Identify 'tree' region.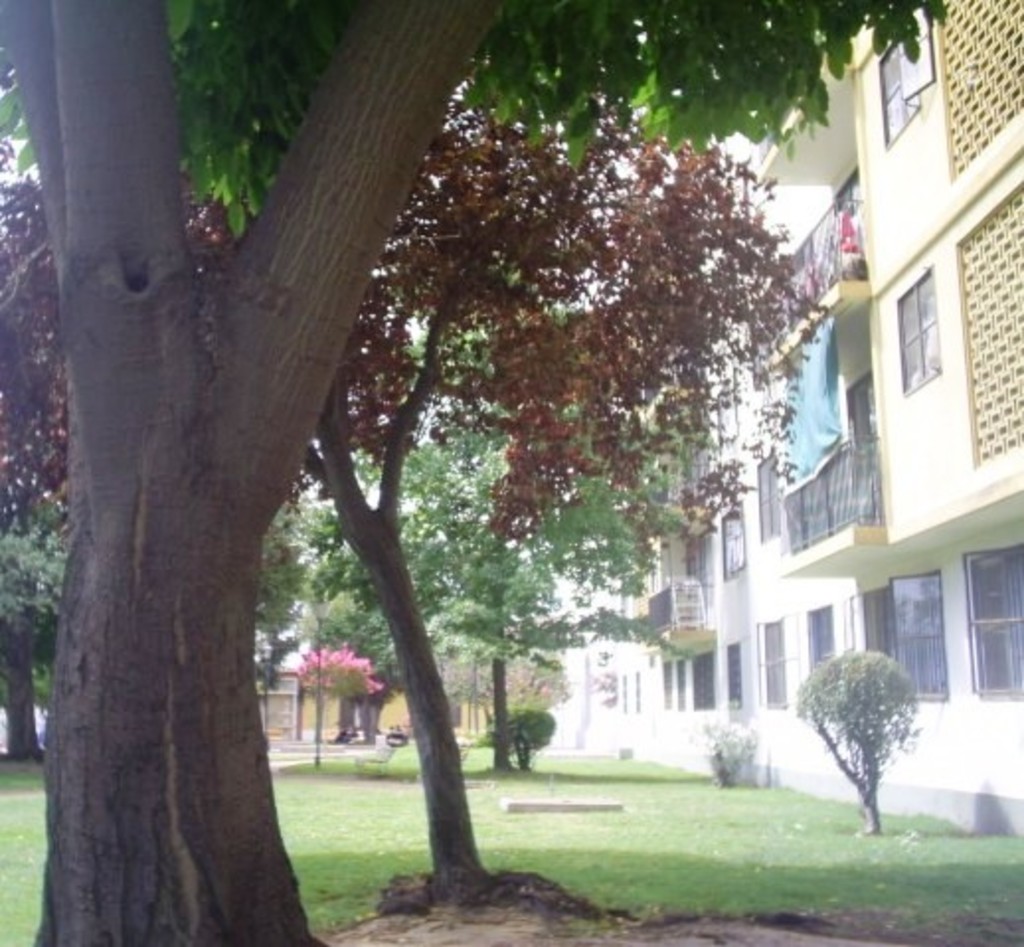
Region: (x1=299, y1=332, x2=694, y2=771).
